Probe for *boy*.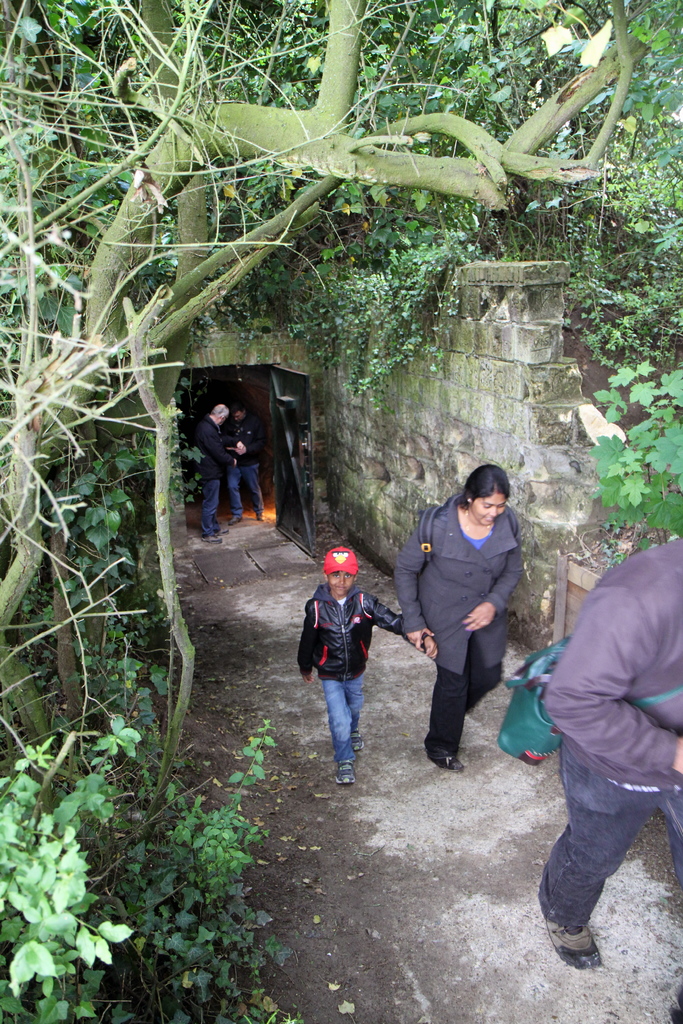
Probe result: l=297, t=541, r=434, b=790.
